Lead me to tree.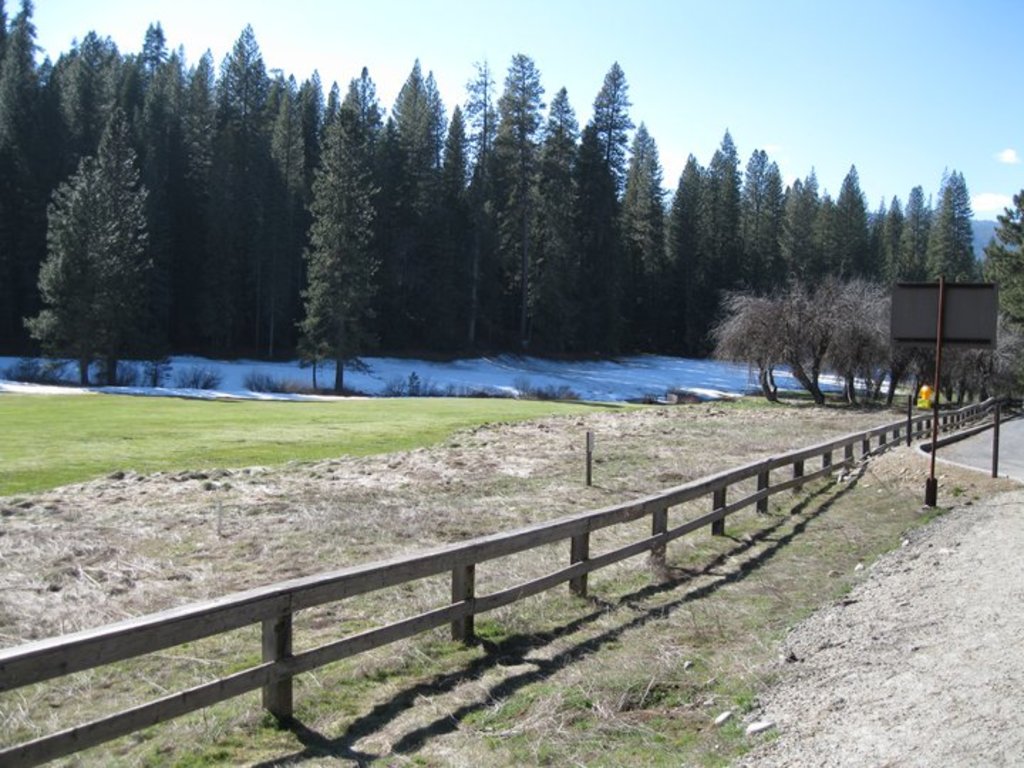
Lead to box=[484, 50, 548, 356].
